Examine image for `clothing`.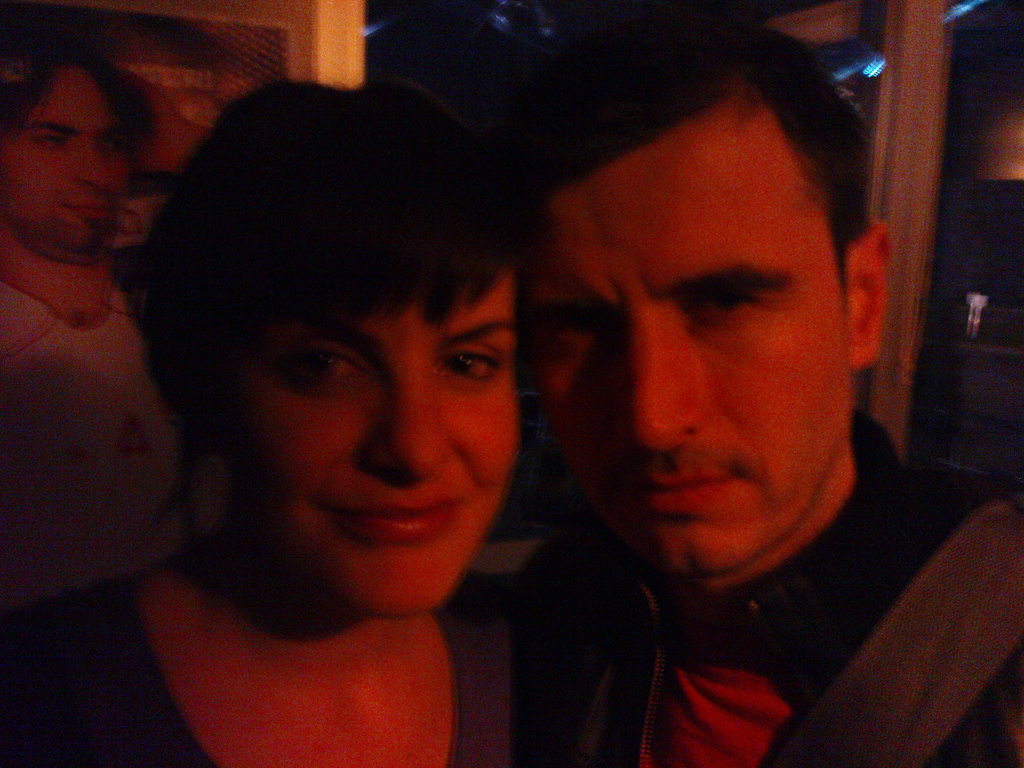
Examination result: [0,577,519,767].
